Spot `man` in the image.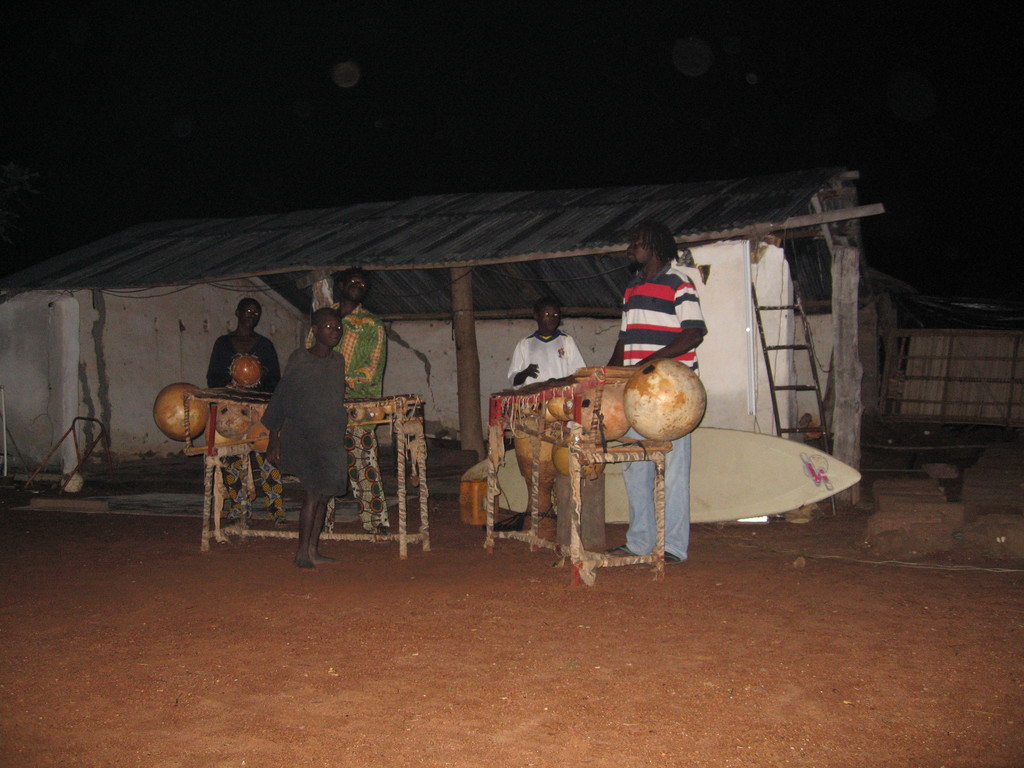
`man` found at bbox=(601, 221, 706, 565).
